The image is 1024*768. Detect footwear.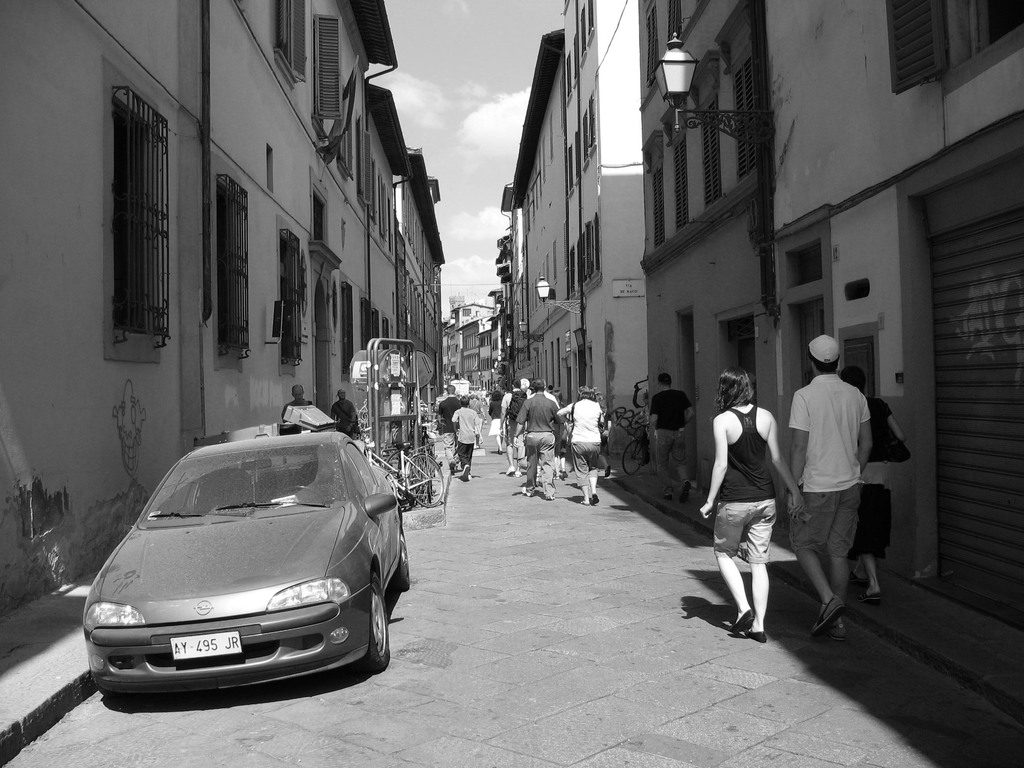
Detection: box(514, 468, 524, 479).
